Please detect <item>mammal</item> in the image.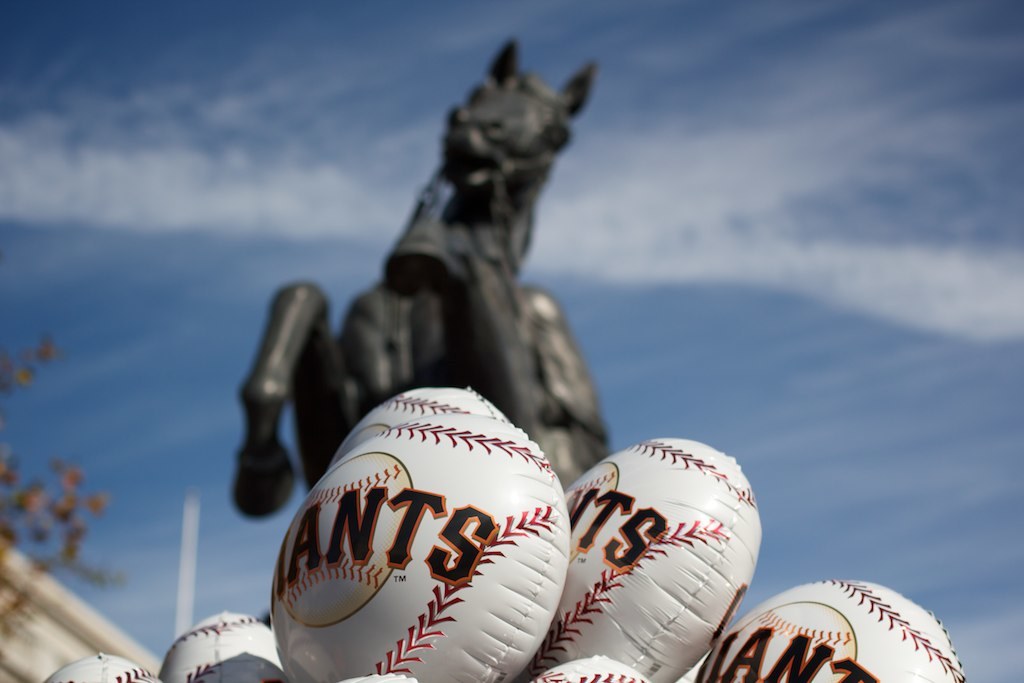
left=230, top=31, right=618, bottom=519.
